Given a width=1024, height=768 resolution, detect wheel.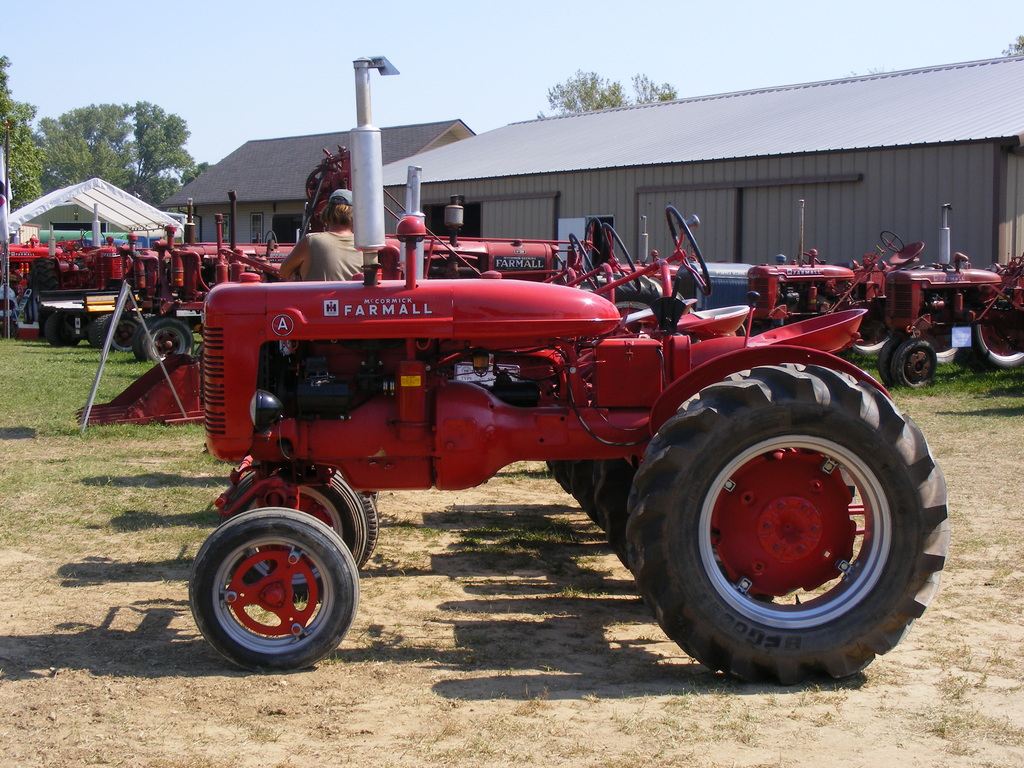
select_region(568, 232, 600, 289).
